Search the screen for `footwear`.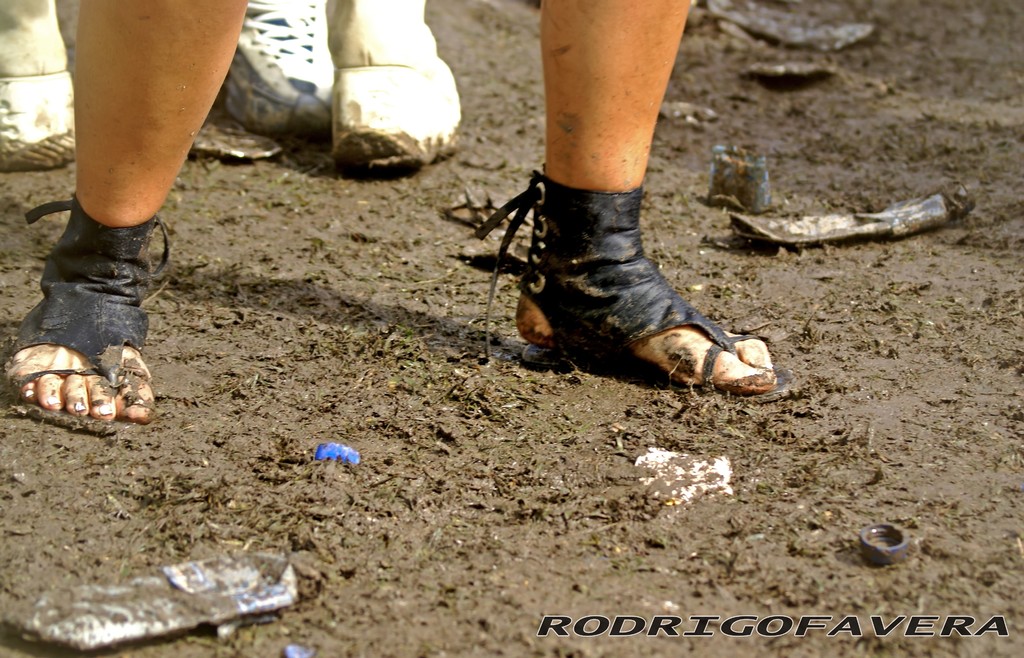
Found at <region>332, 61, 465, 175</region>.
